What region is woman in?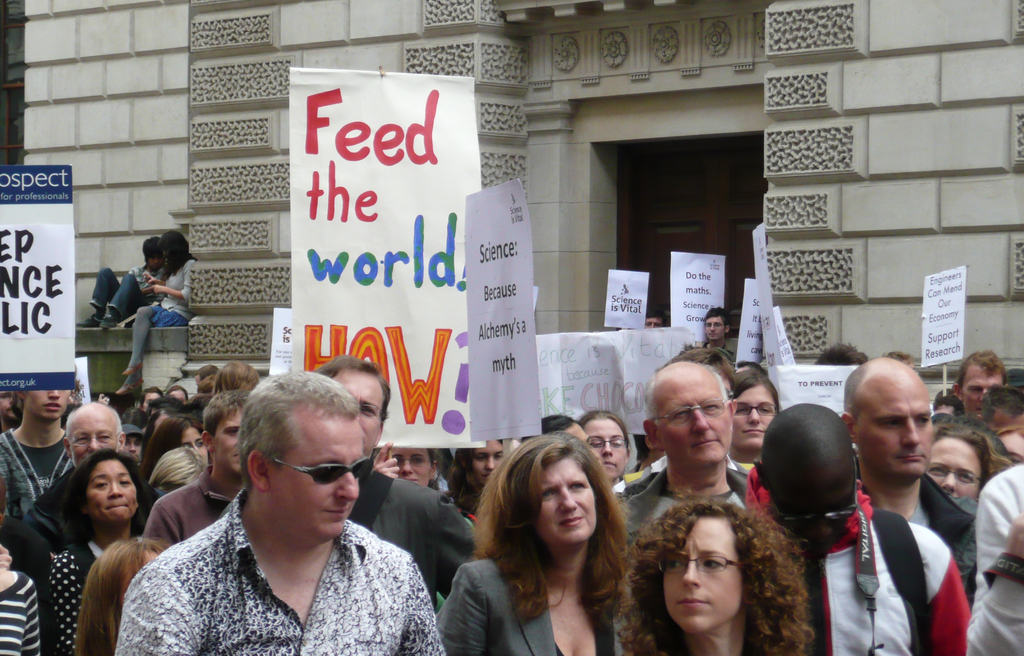
box=[144, 408, 224, 468].
